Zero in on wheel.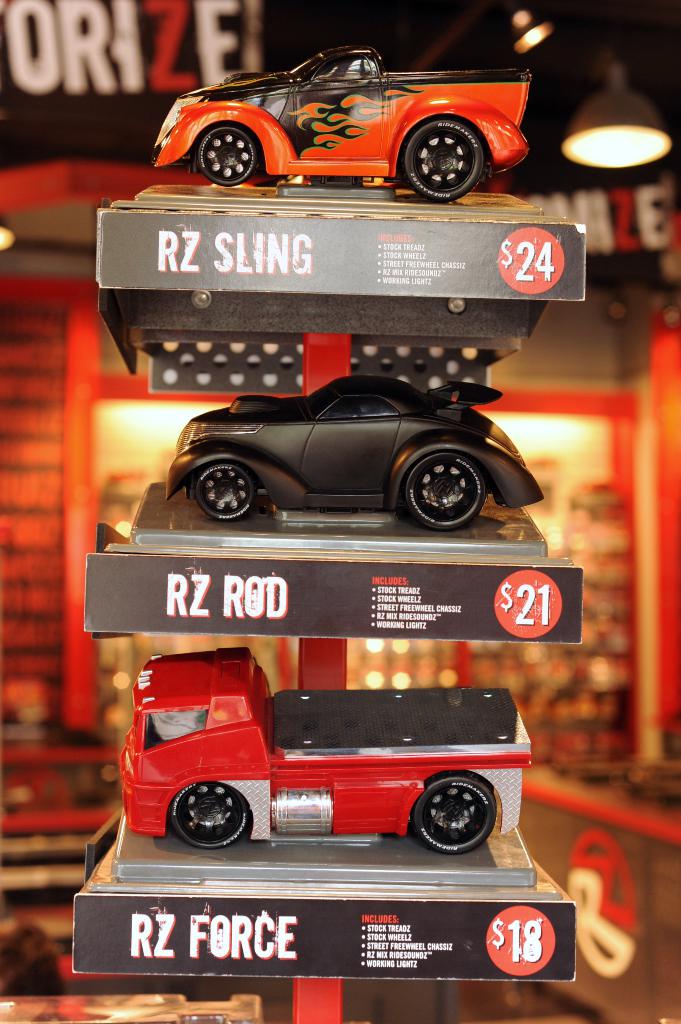
Zeroed in: [left=405, top=453, right=483, bottom=532].
